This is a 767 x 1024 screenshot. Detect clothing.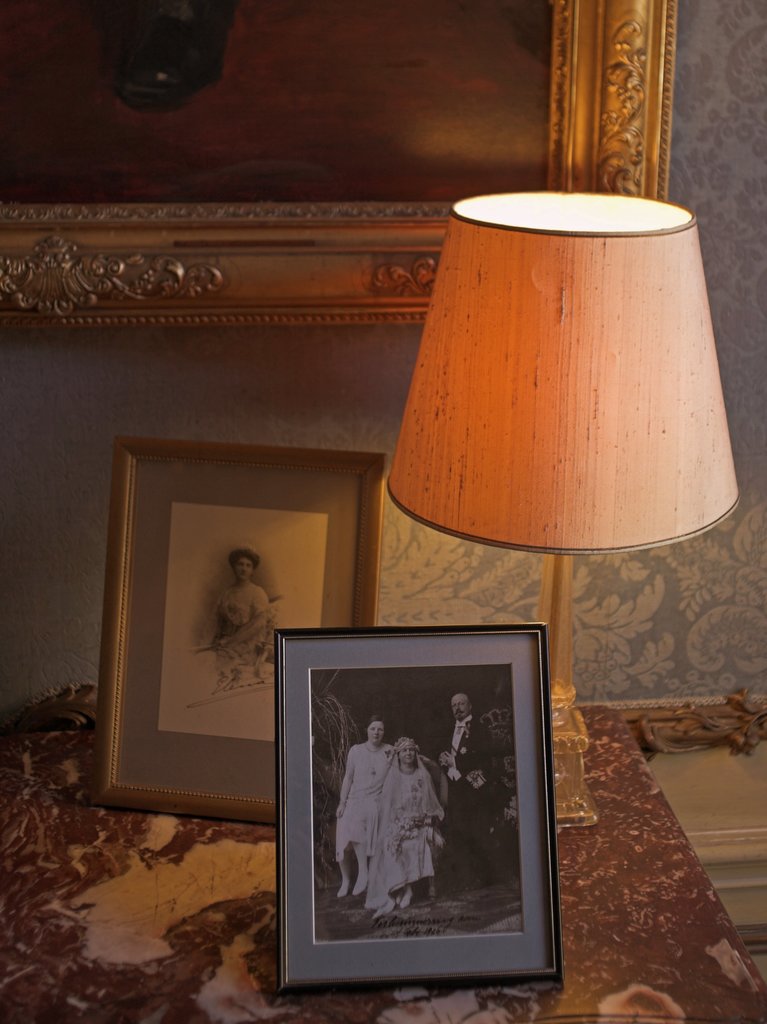
[331,742,397,862].
